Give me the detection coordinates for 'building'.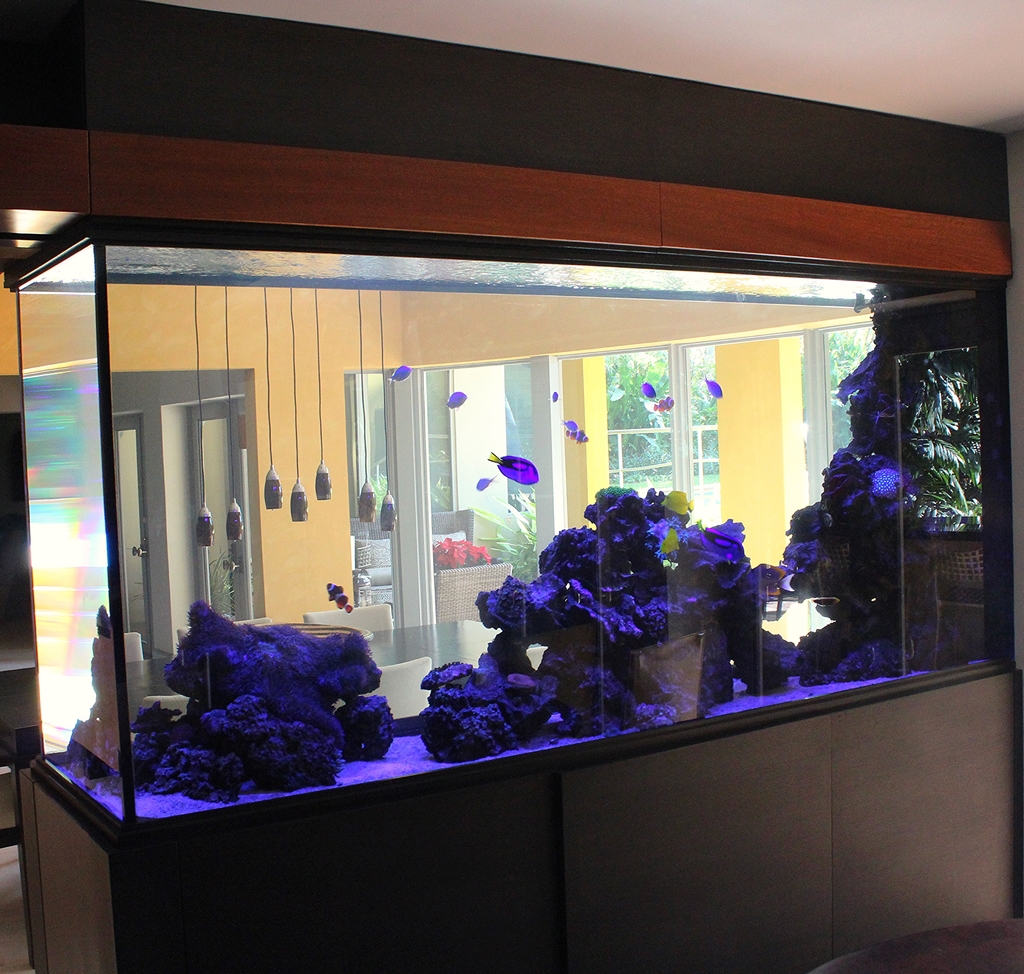
bbox=(0, 0, 1023, 973).
